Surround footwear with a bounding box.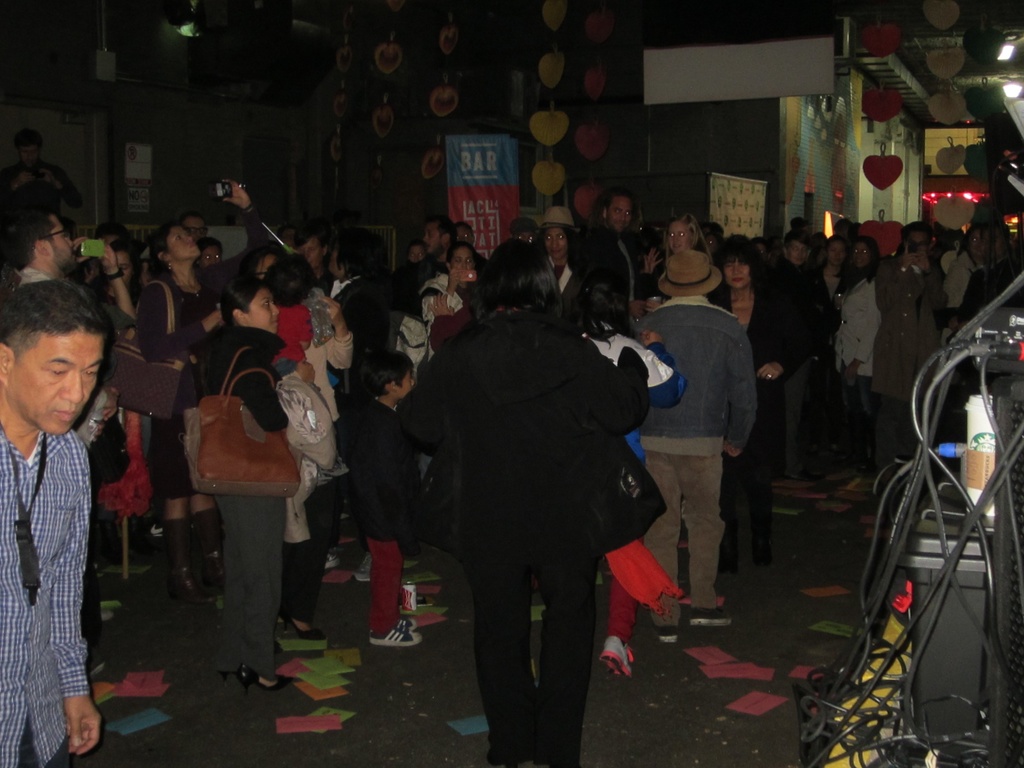
detection(685, 611, 731, 628).
